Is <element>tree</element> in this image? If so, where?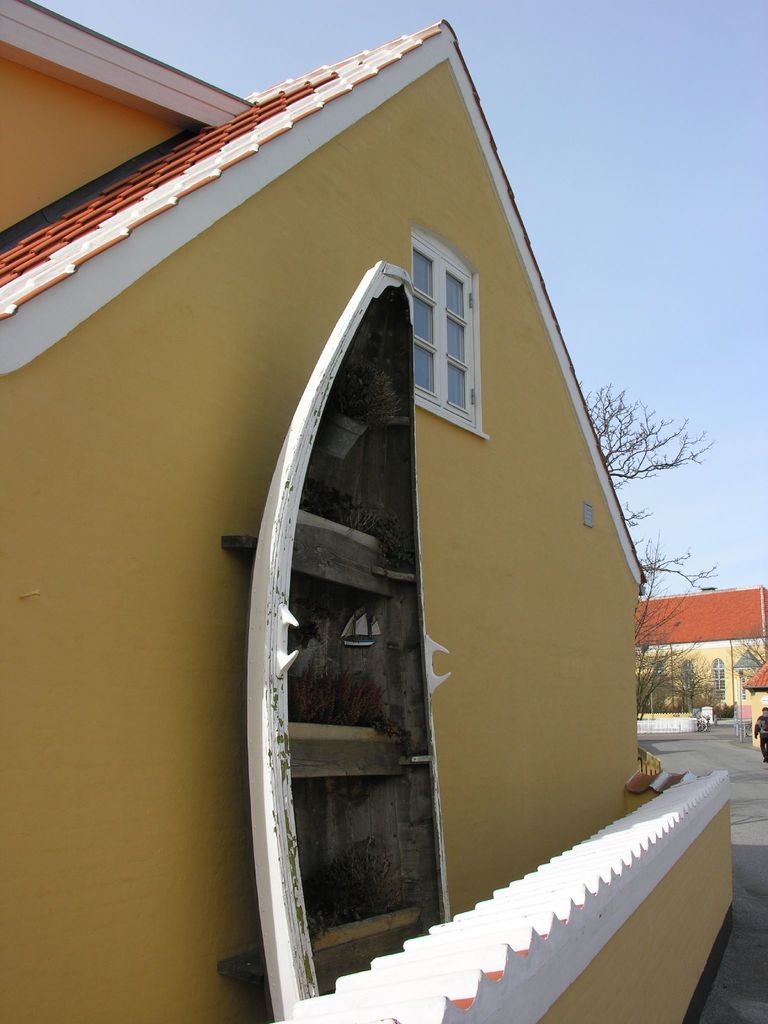
Yes, at [left=574, top=379, right=726, bottom=661].
